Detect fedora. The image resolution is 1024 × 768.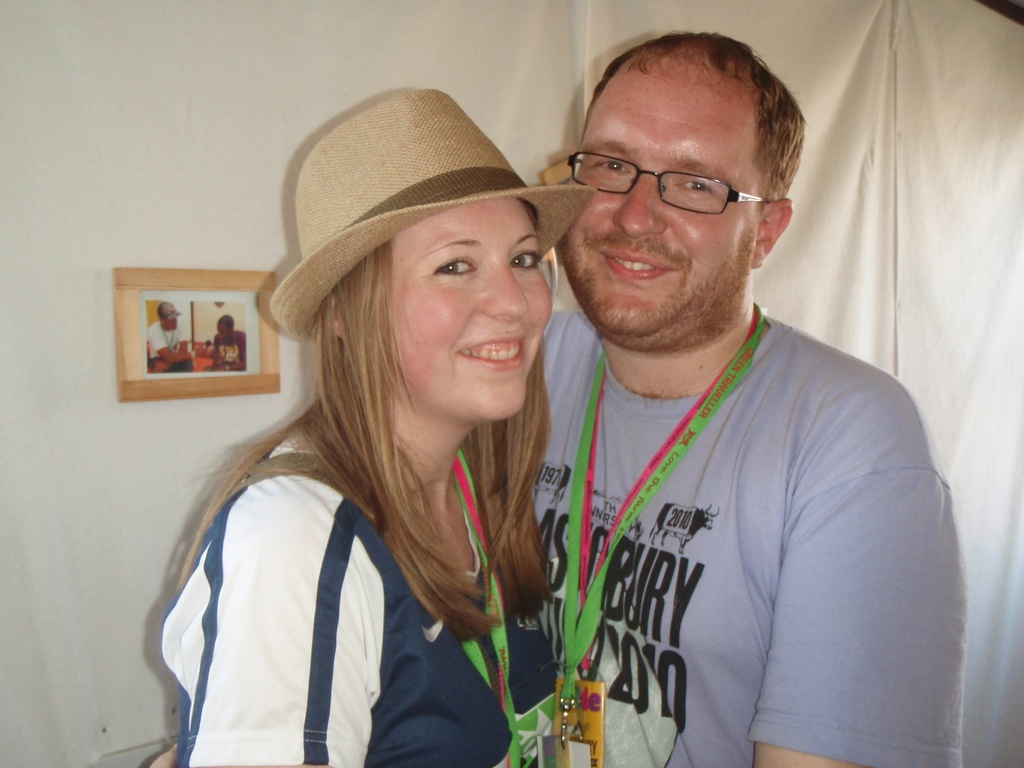
select_region(272, 91, 600, 345).
